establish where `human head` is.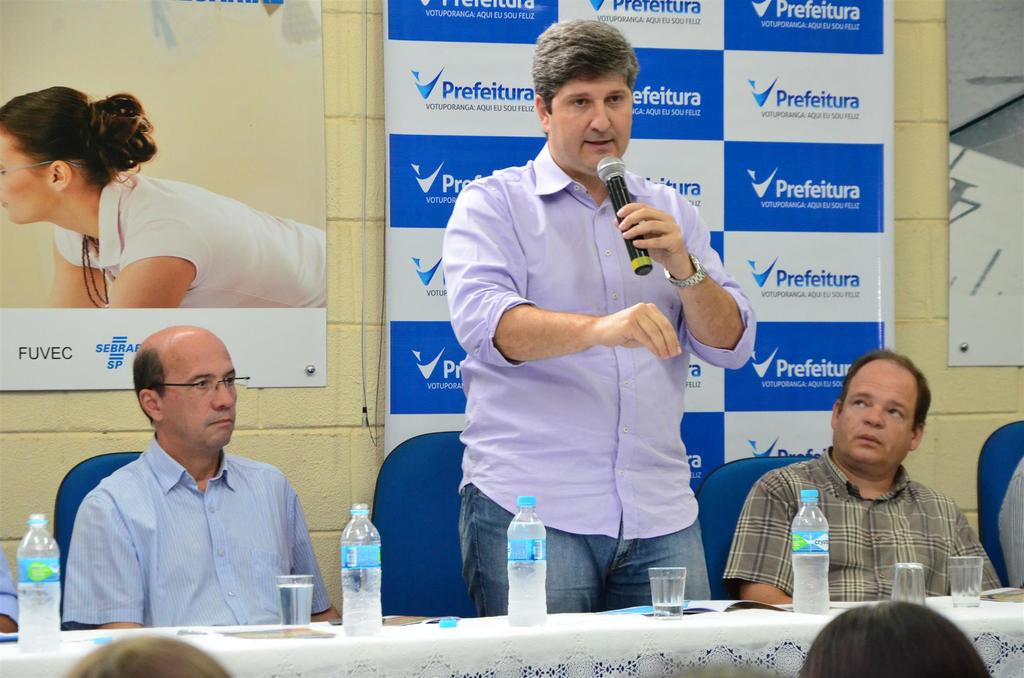
Established at 527/17/632/186.
